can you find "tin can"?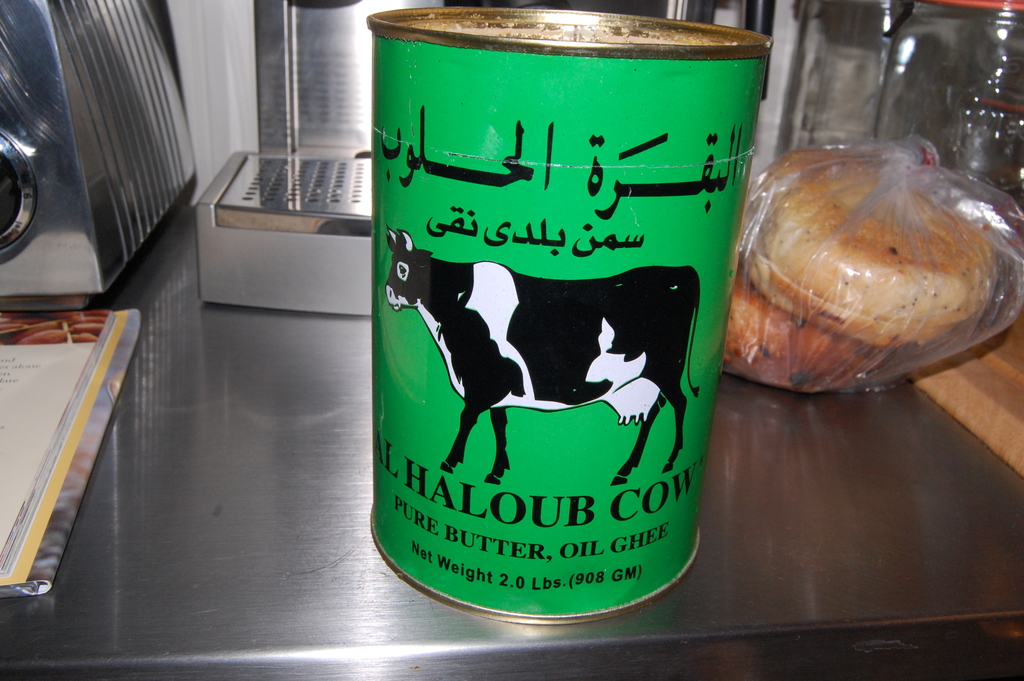
Yes, bounding box: [left=366, top=8, right=769, bottom=626].
